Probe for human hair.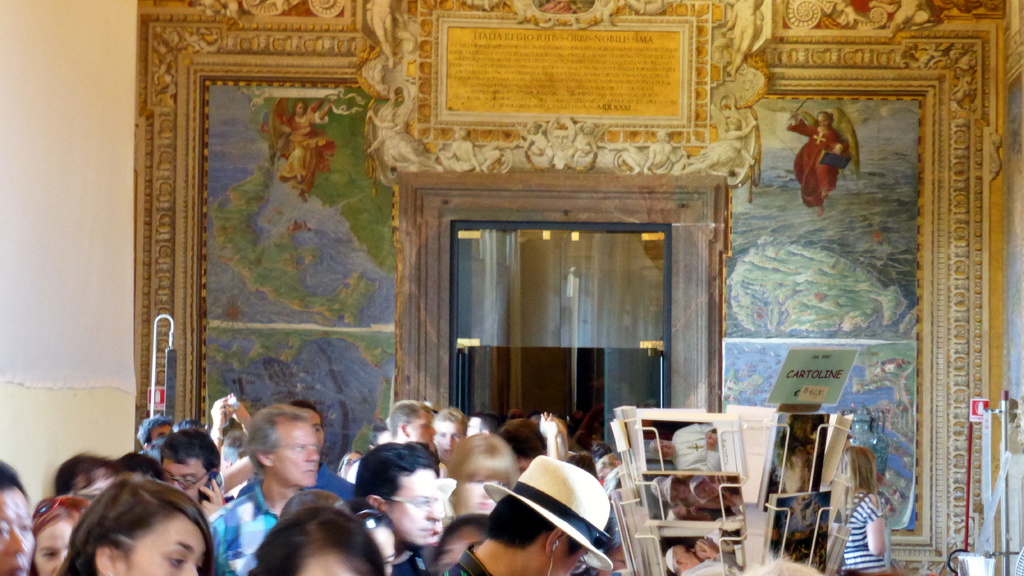
Probe result: 163,429,223,476.
